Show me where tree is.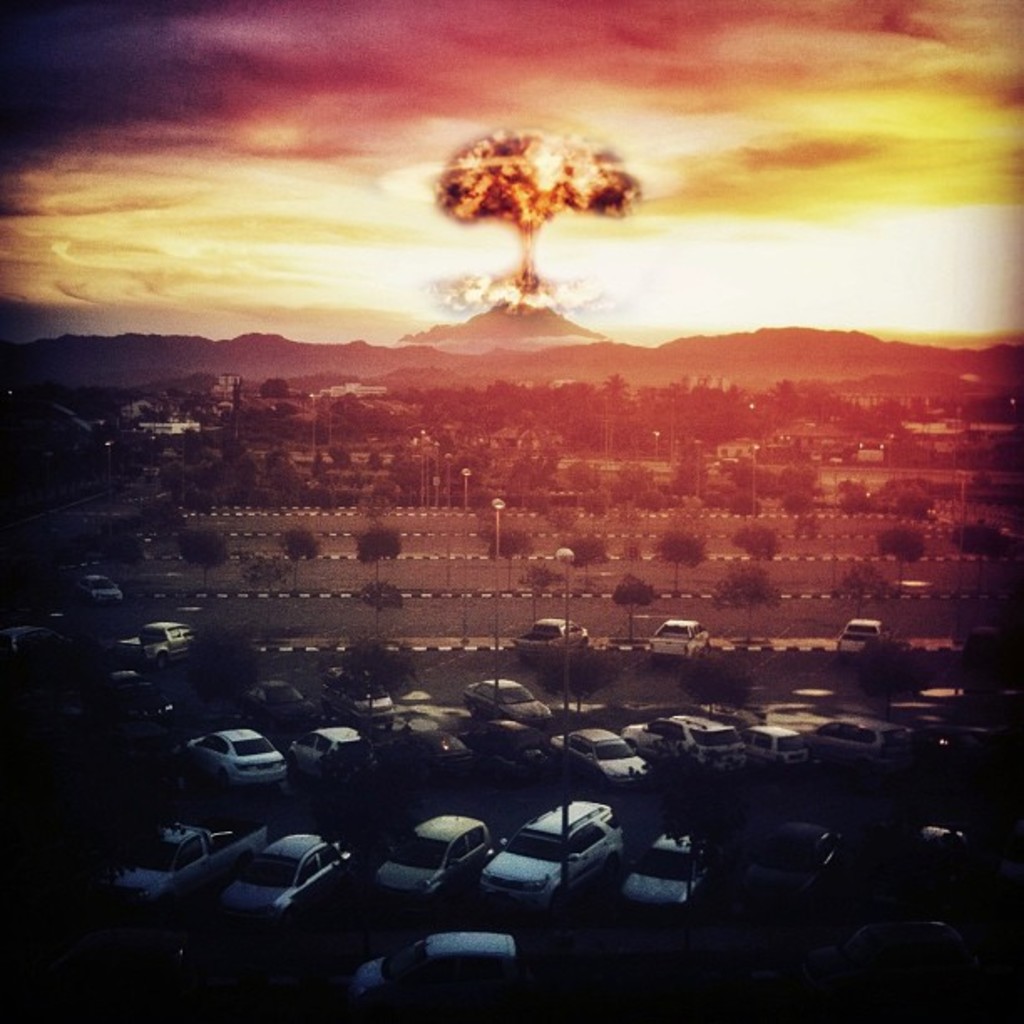
tree is at {"left": 278, "top": 525, "right": 323, "bottom": 602}.
